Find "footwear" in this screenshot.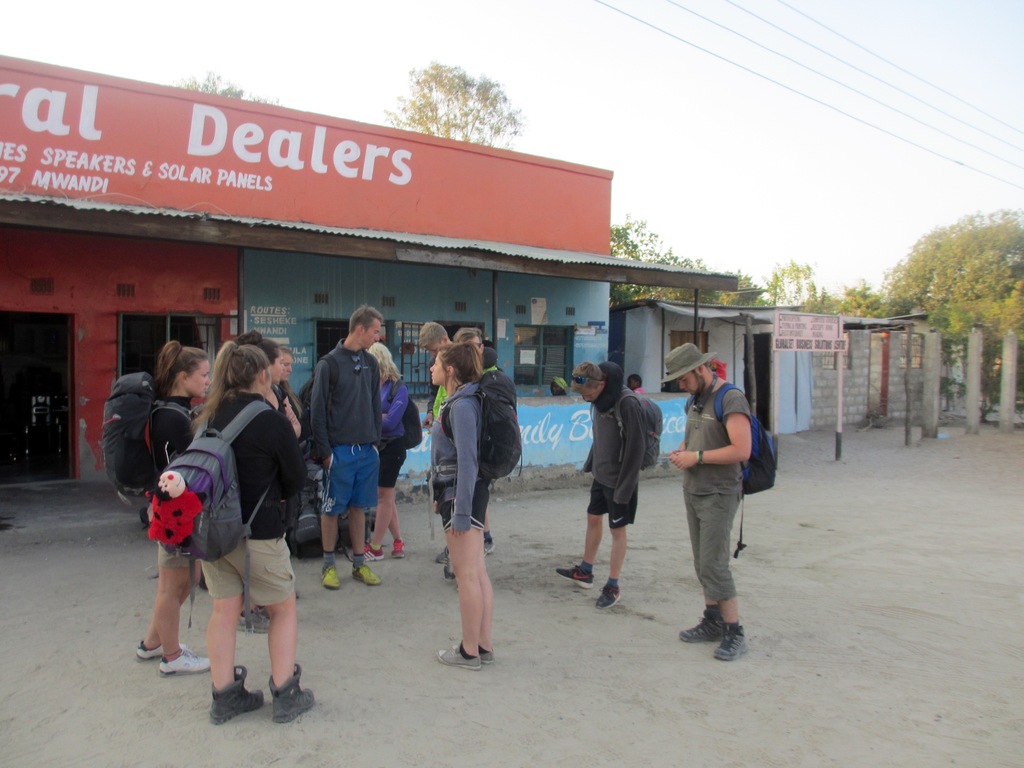
The bounding box for "footwear" is (156, 647, 221, 676).
